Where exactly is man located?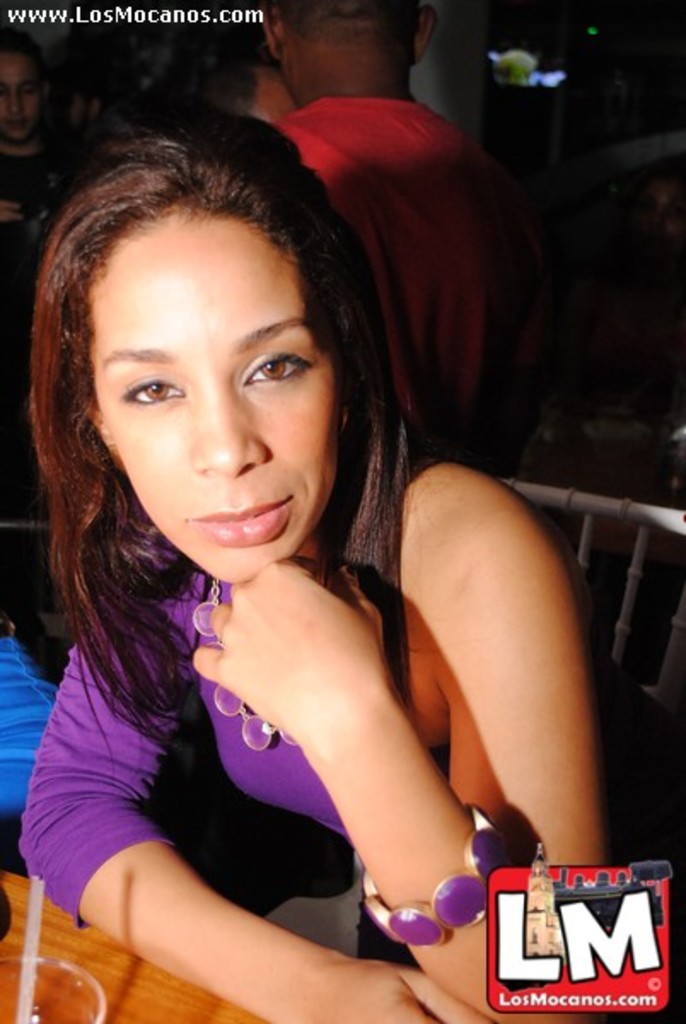
Its bounding box is bbox(0, 46, 80, 304).
